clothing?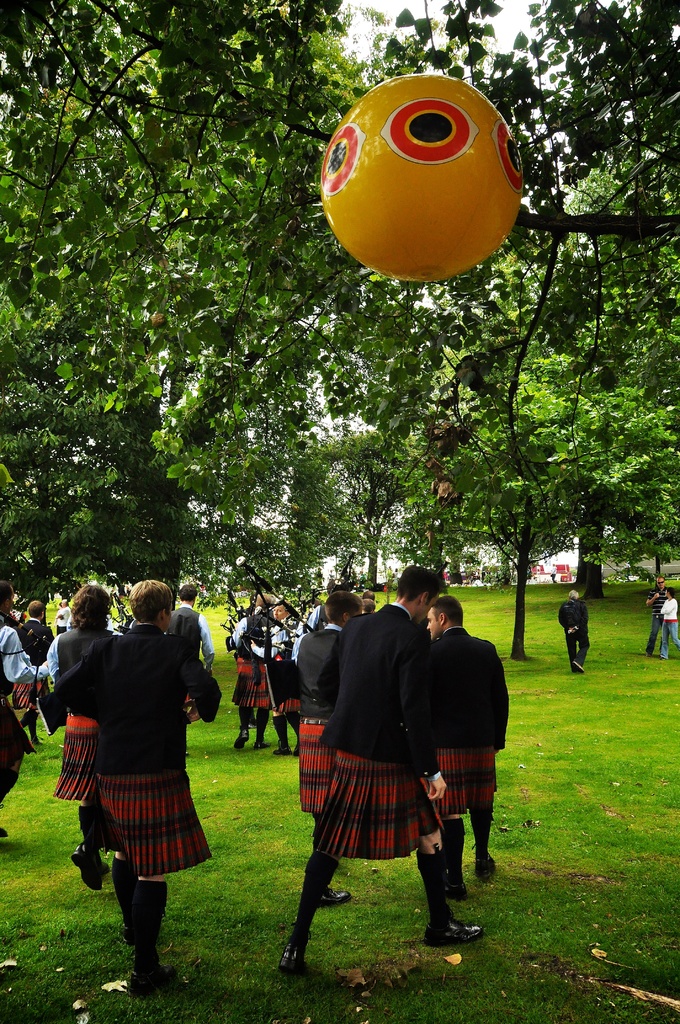
[left=552, top=601, right=591, bottom=660]
